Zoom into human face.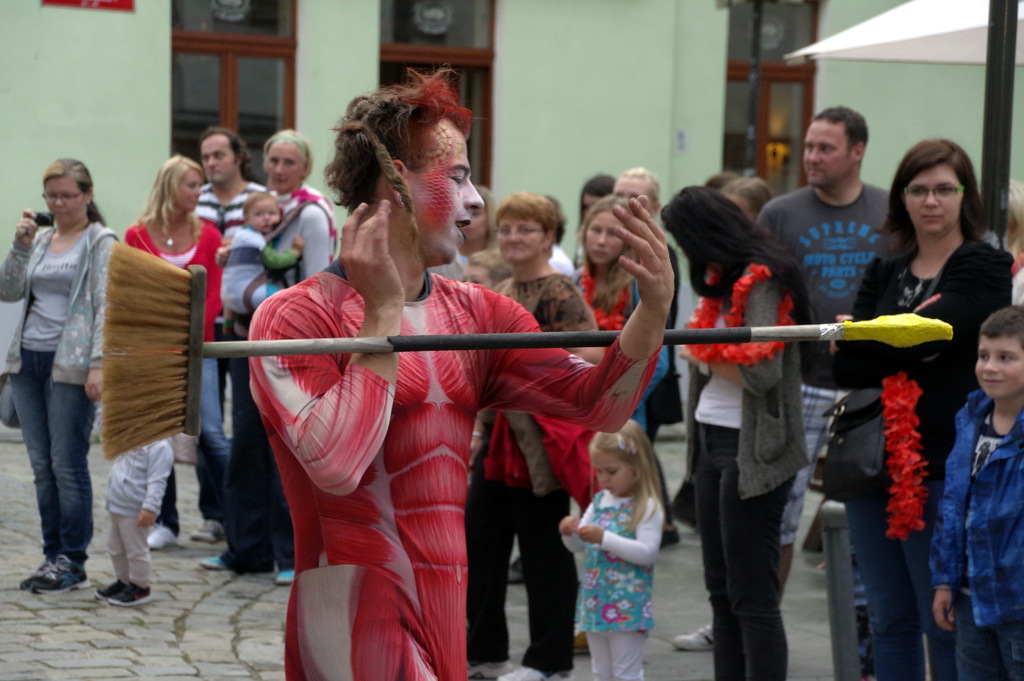
Zoom target: rect(614, 177, 645, 199).
